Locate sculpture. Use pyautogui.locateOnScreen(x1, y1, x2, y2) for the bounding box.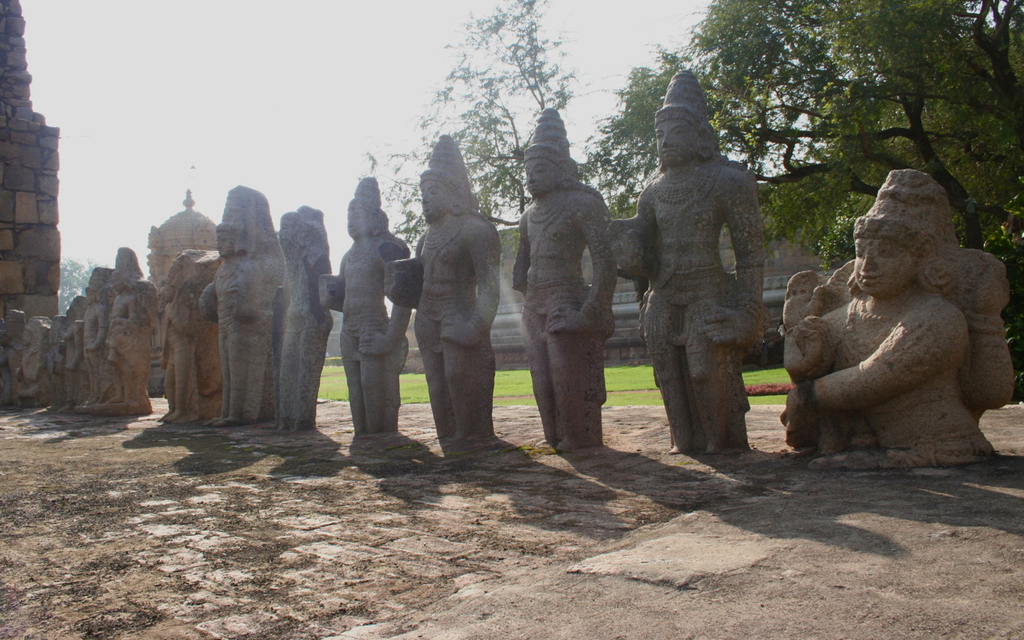
pyautogui.locateOnScreen(203, 186, 286, 428).
